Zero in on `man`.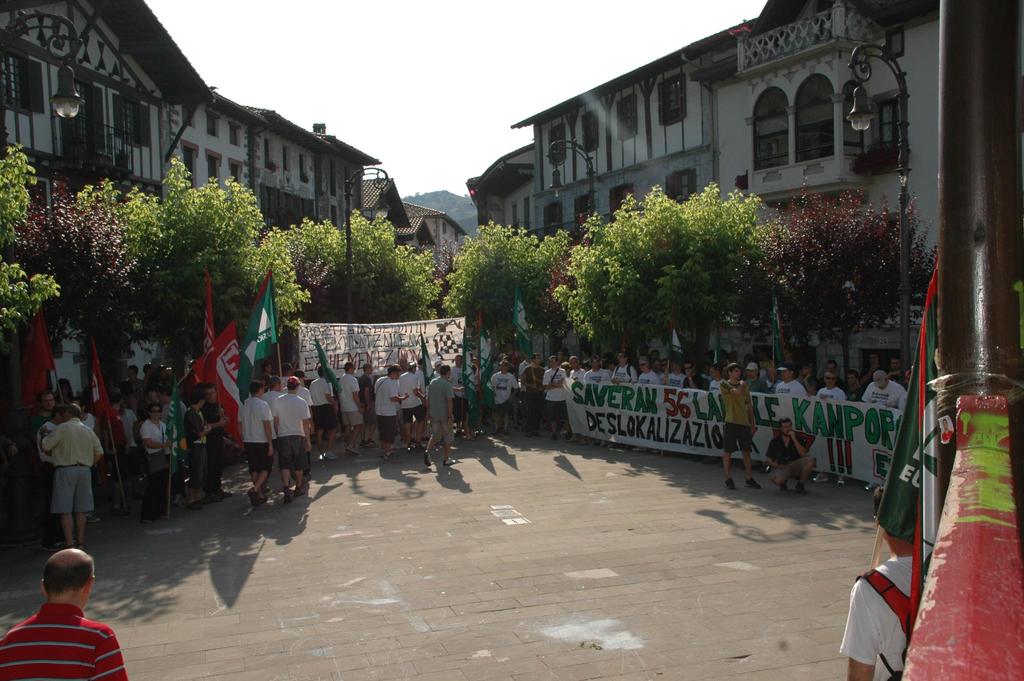
Zeroed in: 611 352 635 381.
